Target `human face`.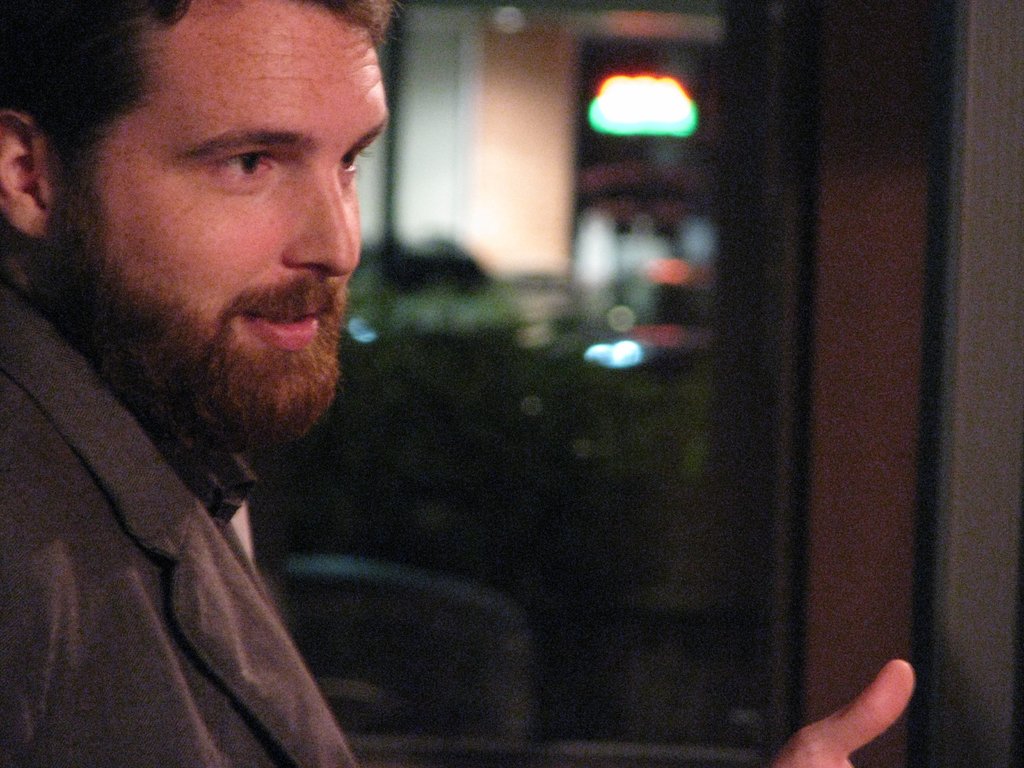
Target region: 87/0/388/434.
